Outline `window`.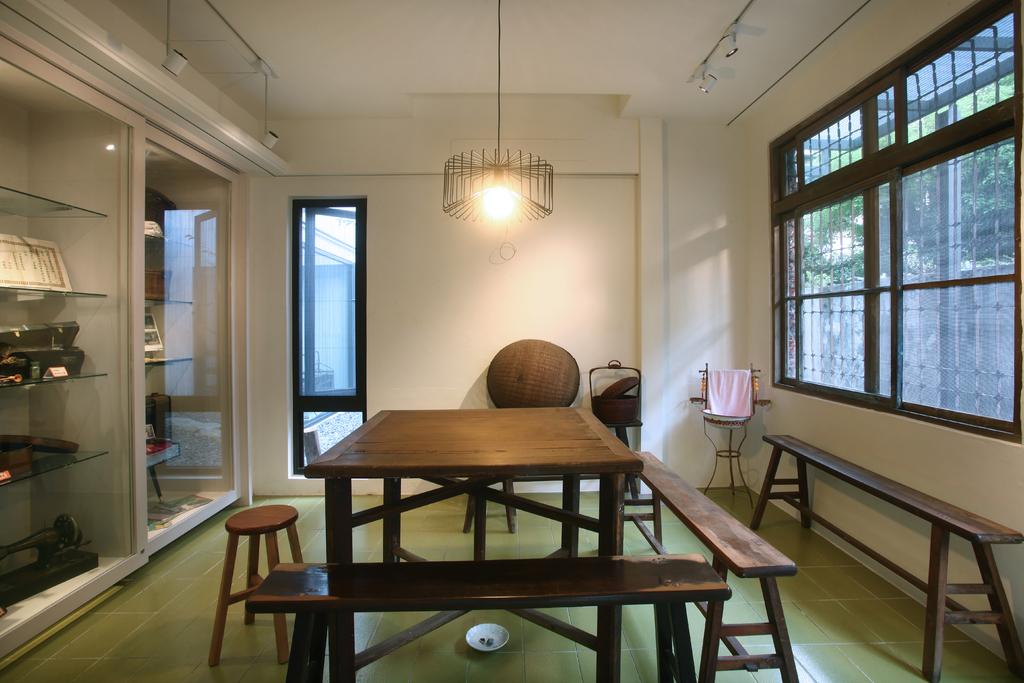
Outline: x1=767, y1=3, x2=1000, y2=433.
